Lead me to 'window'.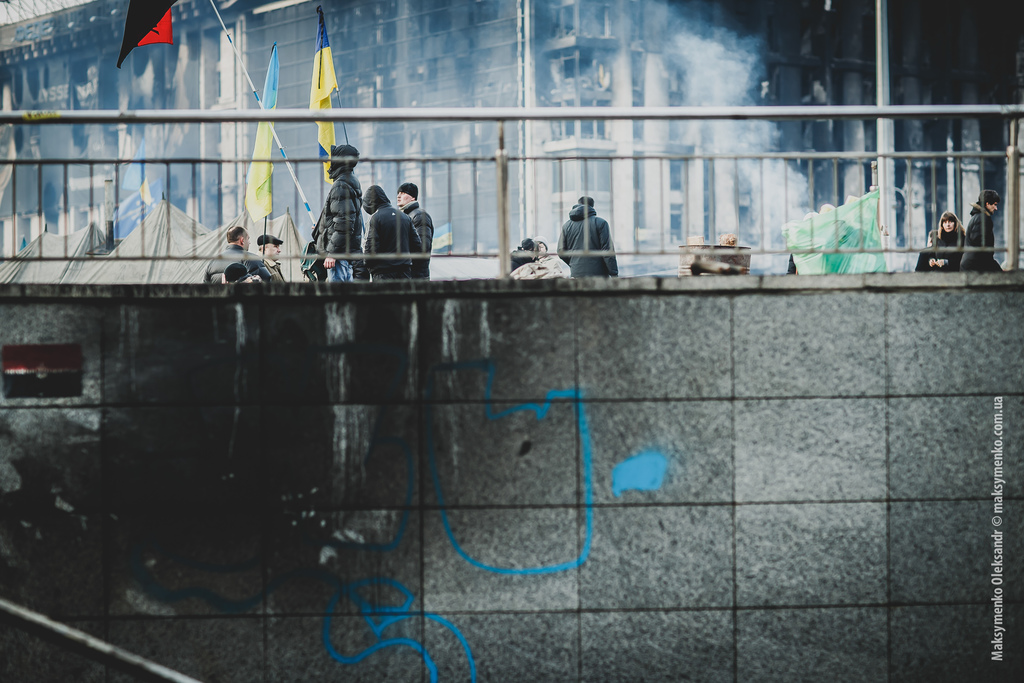
Lead to 5, 344, 79, 402.
